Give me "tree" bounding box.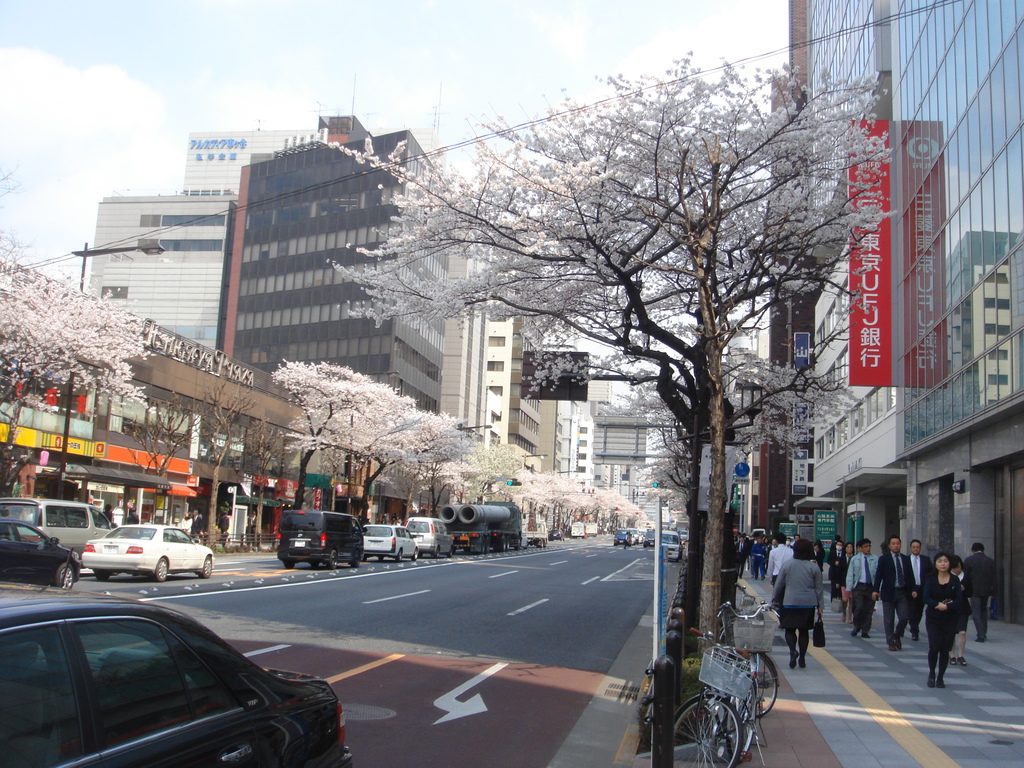
186 373 248 554.
